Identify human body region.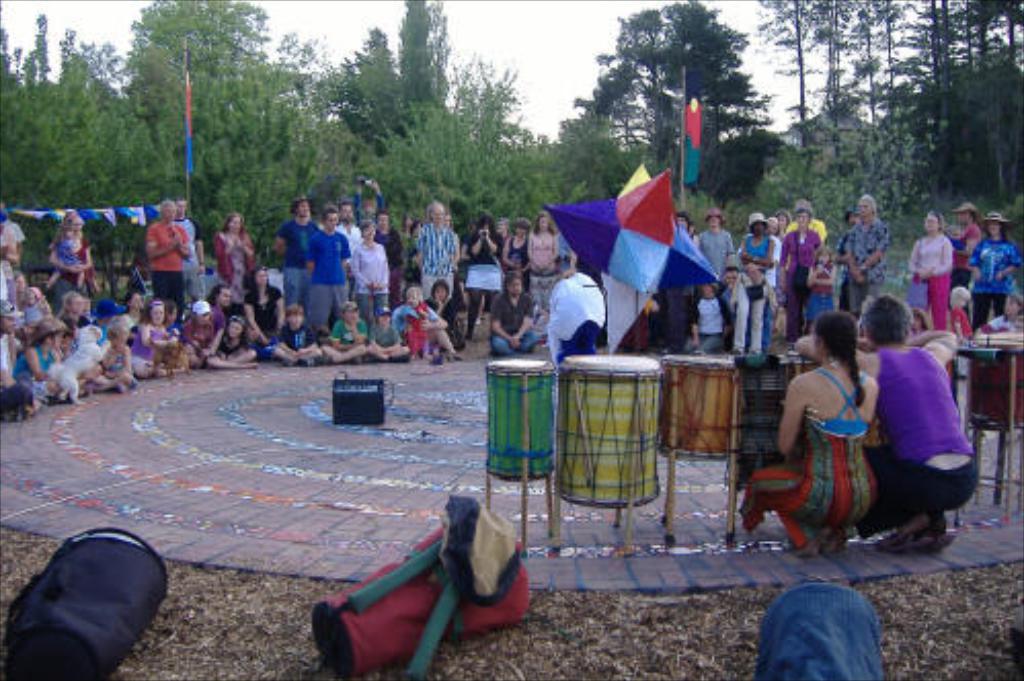
Region: (172, 193, 207, 299).
